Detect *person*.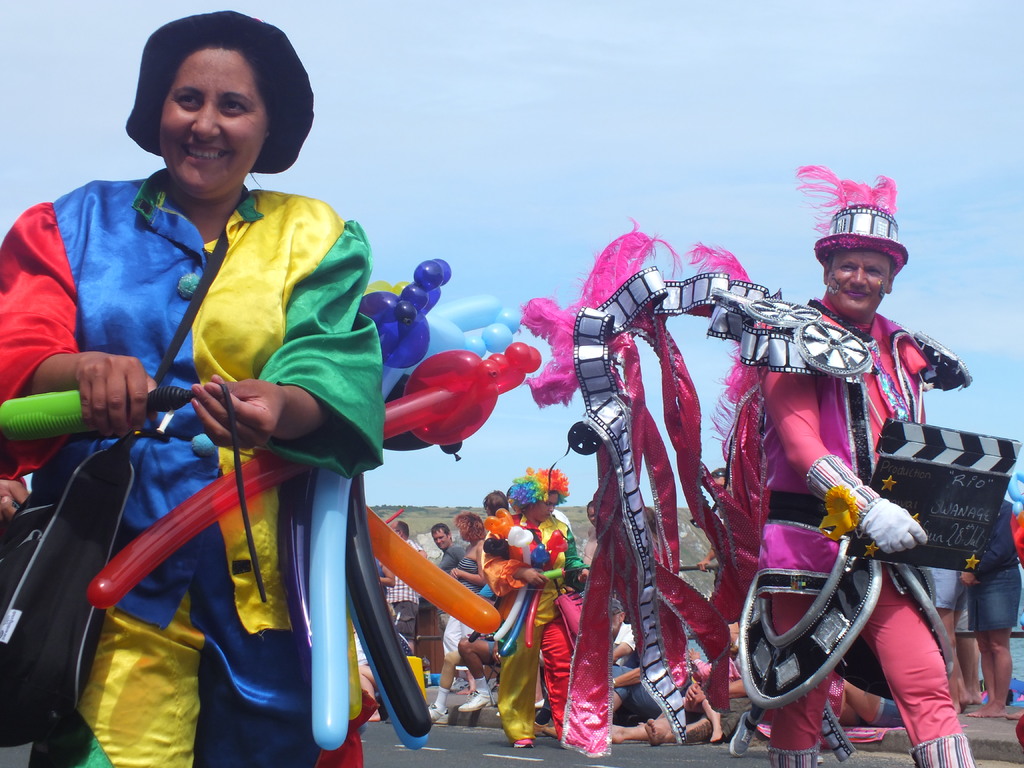
Detected at <box>730,216,975,767</box>.
